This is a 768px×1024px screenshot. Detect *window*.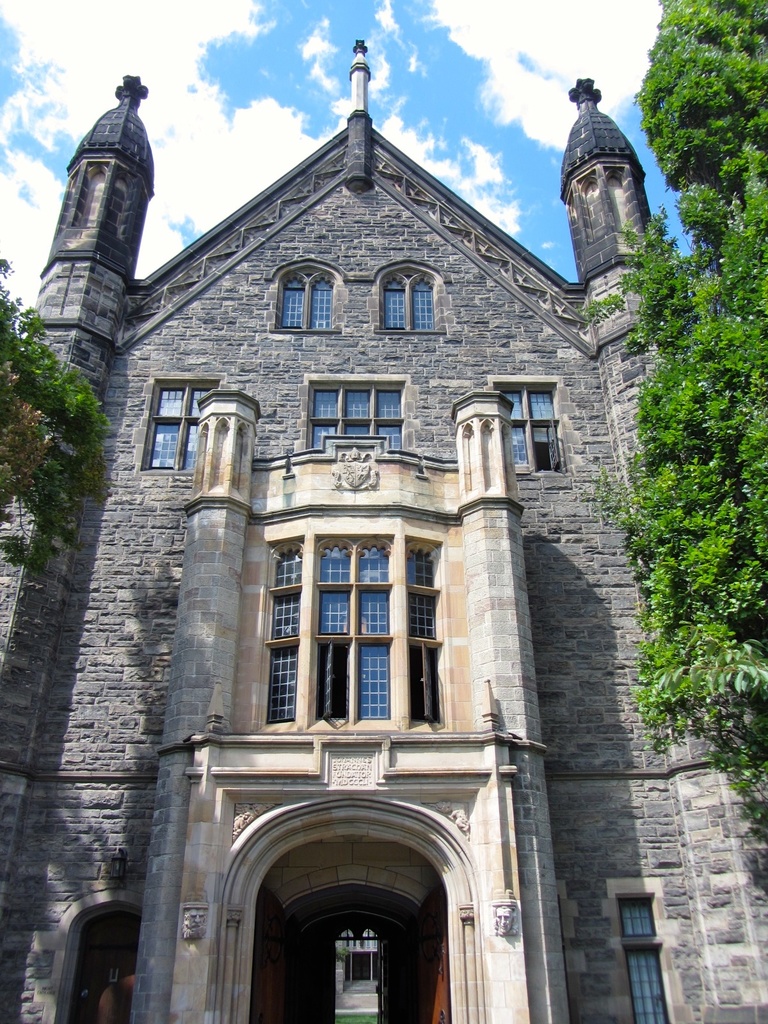
[307,385,404,460].
